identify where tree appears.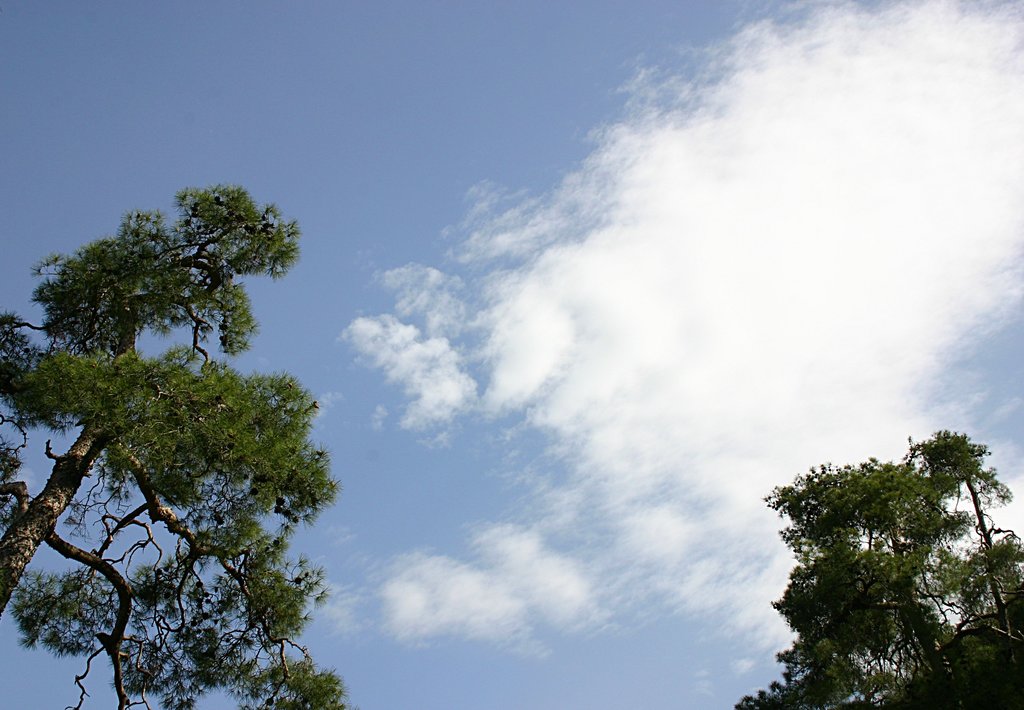
Appears at bbox(7, 166, 338, 688).
